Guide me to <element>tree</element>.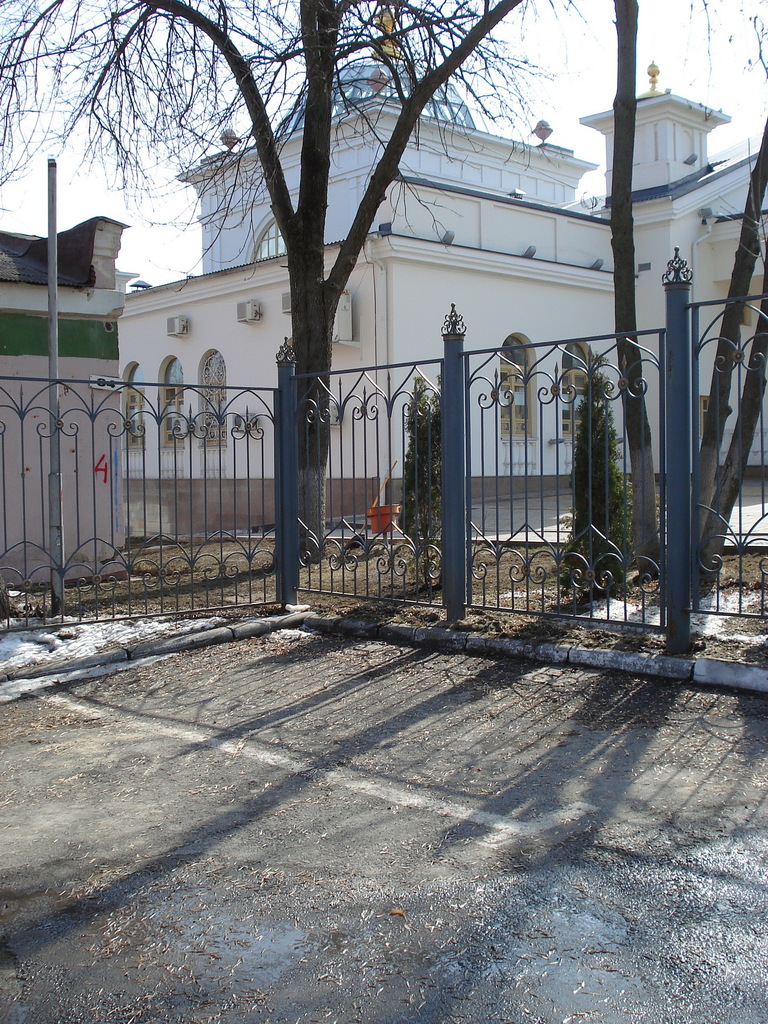
Guidance: 0/0/585/559.
